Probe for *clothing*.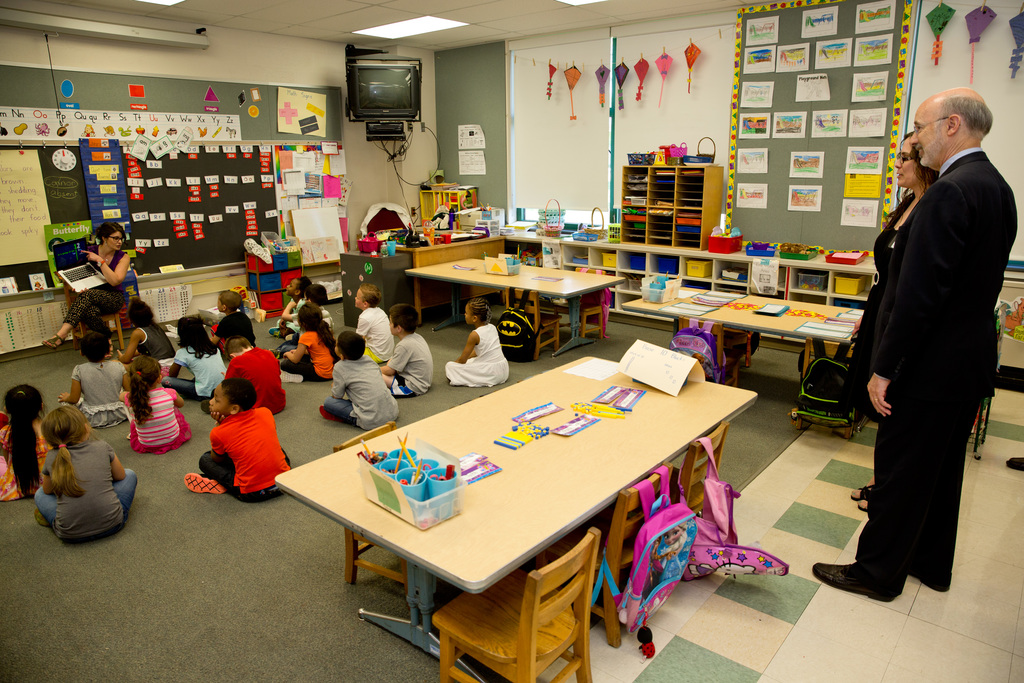
Probe result: <box>212,309,260,353</box>.
